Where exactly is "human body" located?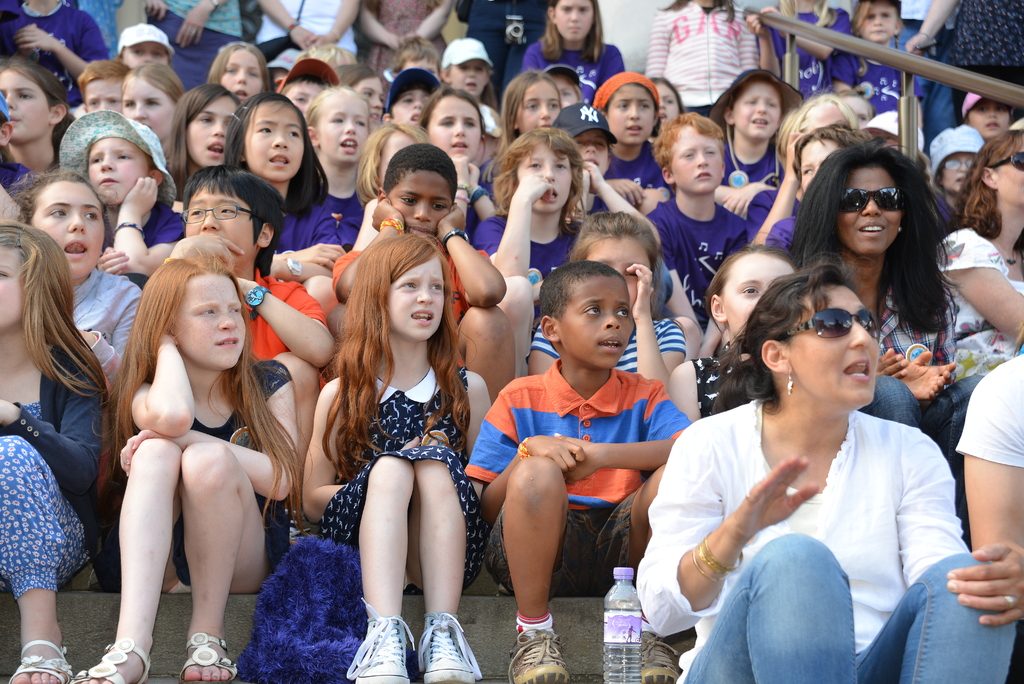
Its bounding box is <bbox>22, 162, 138, 379</bbox>.
